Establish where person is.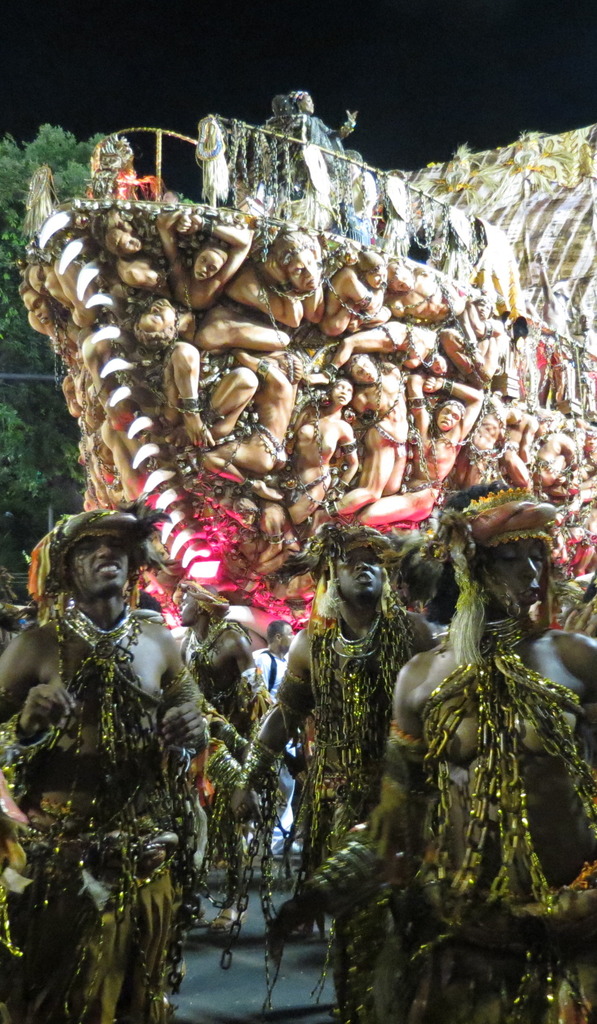
Established at box=[246, 620, 325, 883].
